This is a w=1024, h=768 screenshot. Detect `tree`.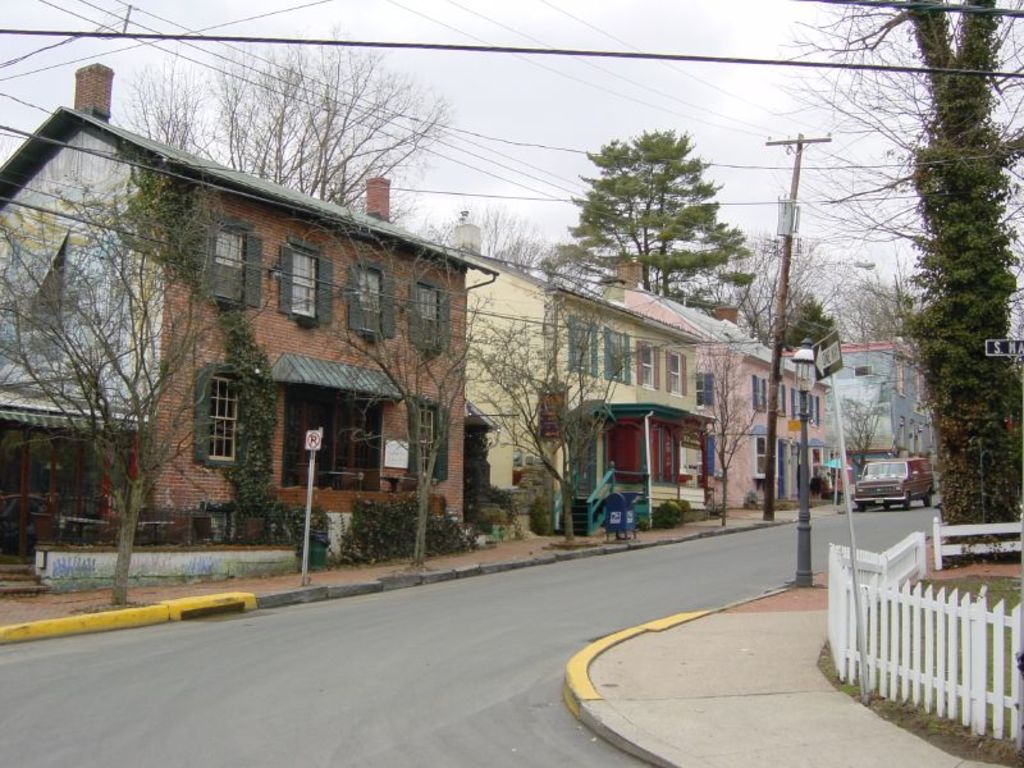
[552, 128, 759, 296].
